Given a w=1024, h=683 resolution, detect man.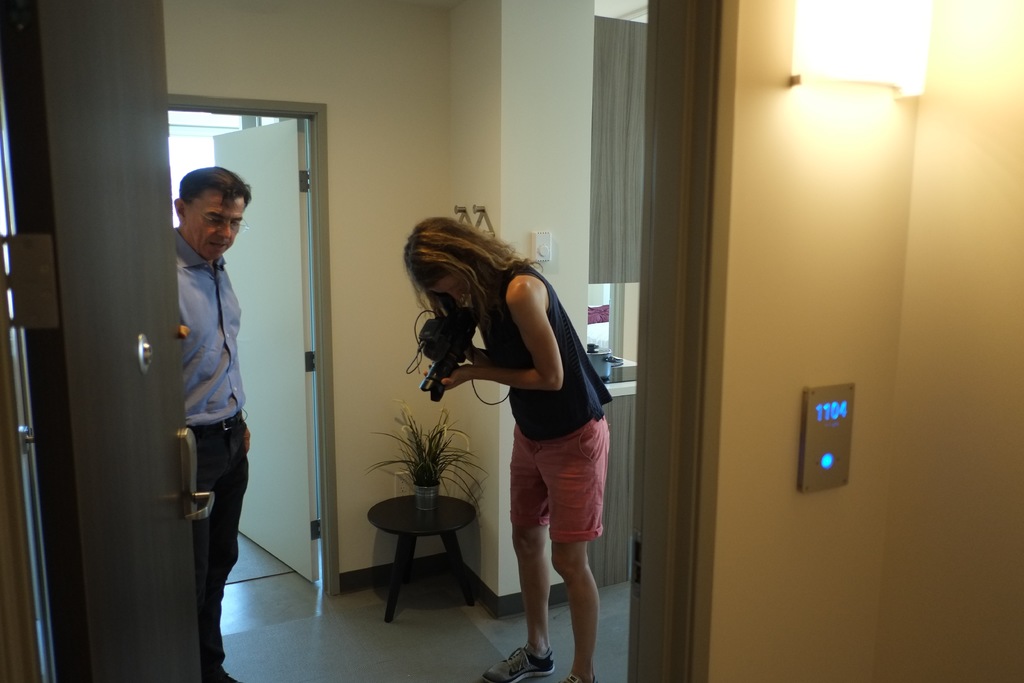
crop(154, 161, 269, 448).
